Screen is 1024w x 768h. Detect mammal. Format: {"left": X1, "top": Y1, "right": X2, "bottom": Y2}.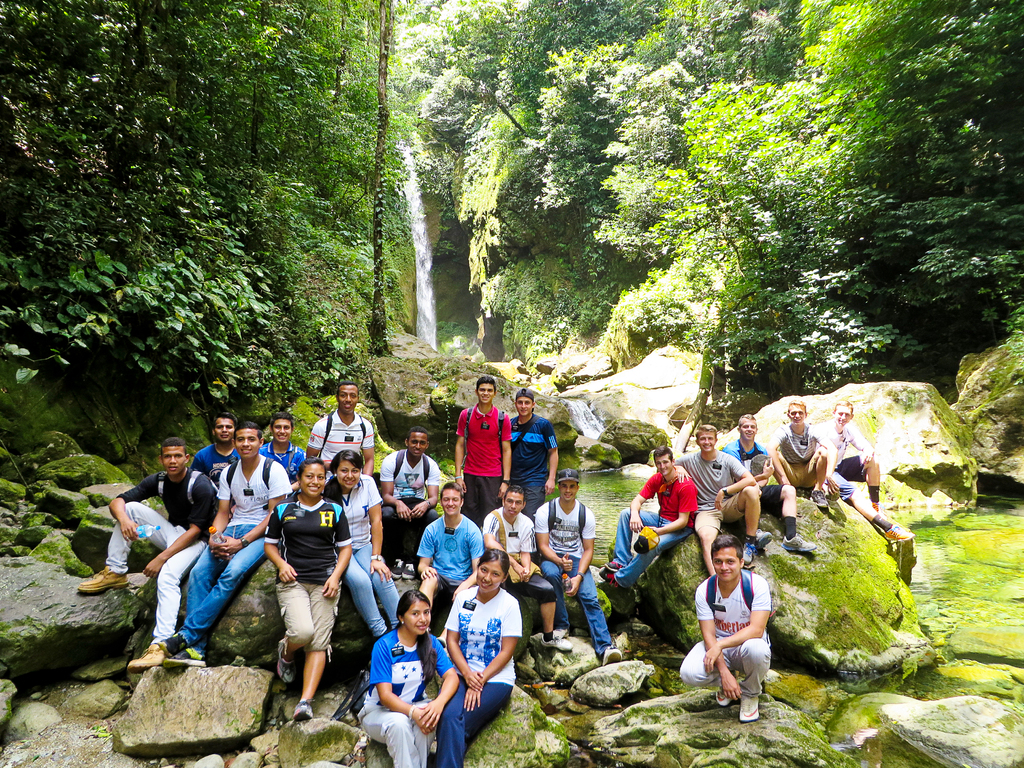
{"left": 323, "top": 448, "right": 401, "bottom": 639}.
